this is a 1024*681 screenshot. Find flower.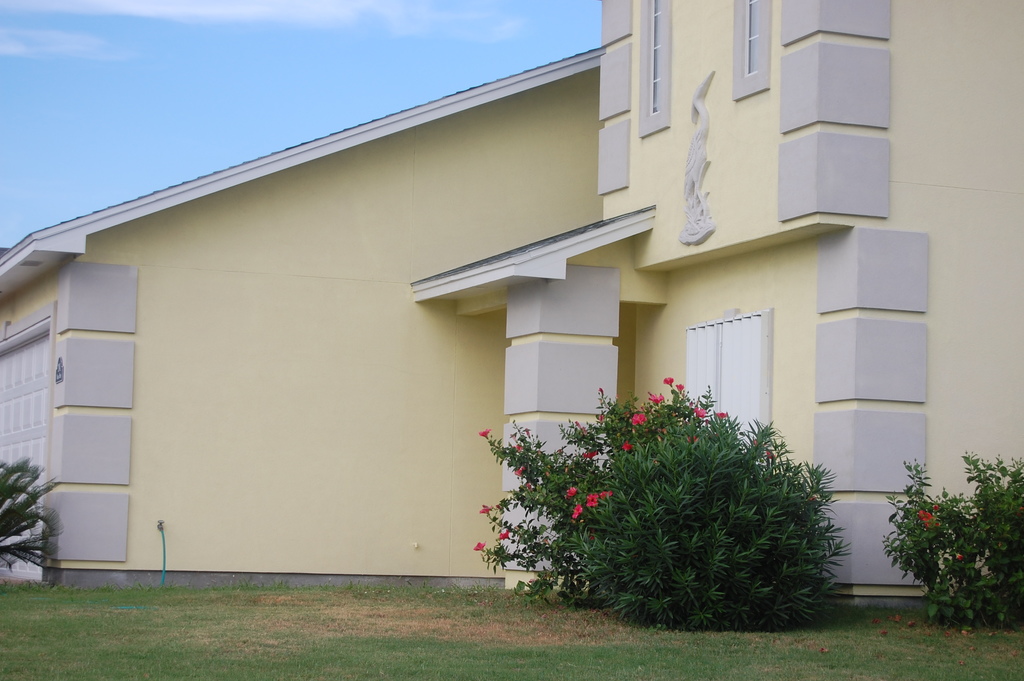
Bounding box: (x1=521, y1=480, x2=534, y2=493).
